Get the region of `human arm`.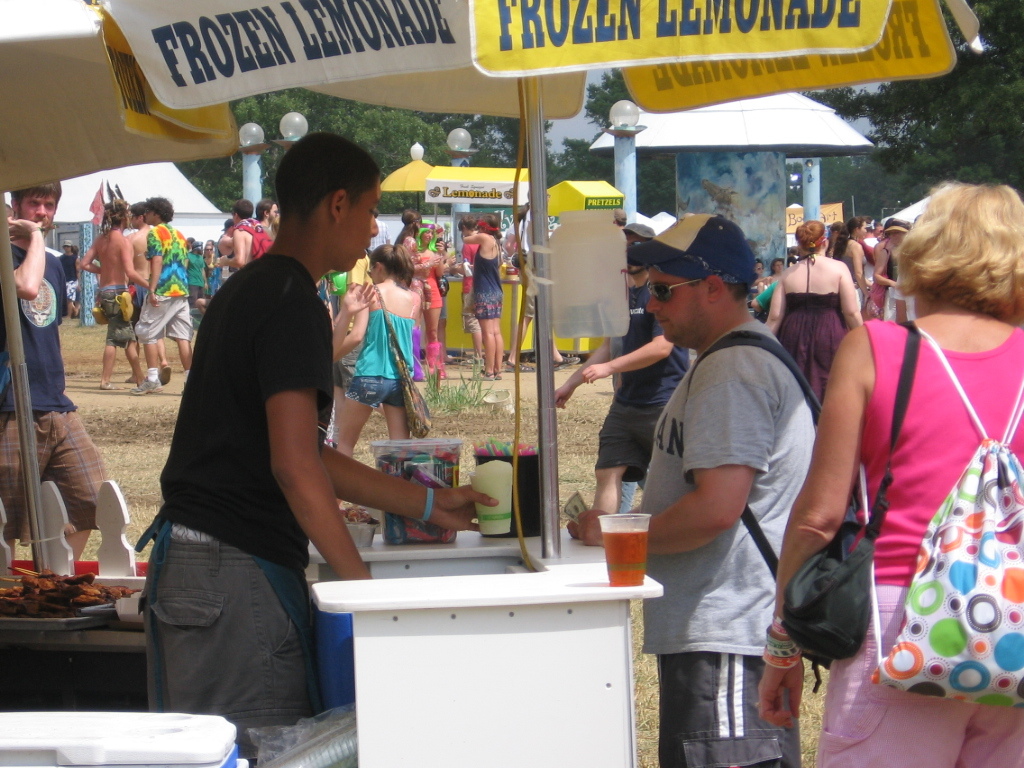
left=749, top=268, right=793, bottom=338.
